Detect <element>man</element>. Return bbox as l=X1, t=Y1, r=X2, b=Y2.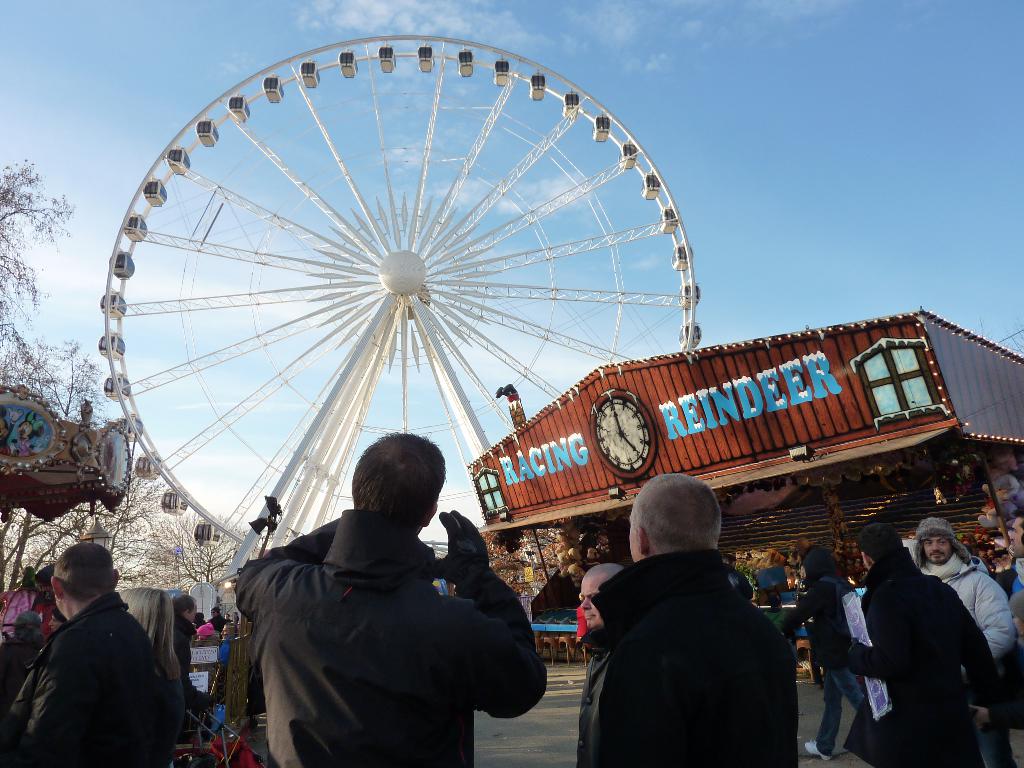
l=0, t=536, r=168, b=767.
